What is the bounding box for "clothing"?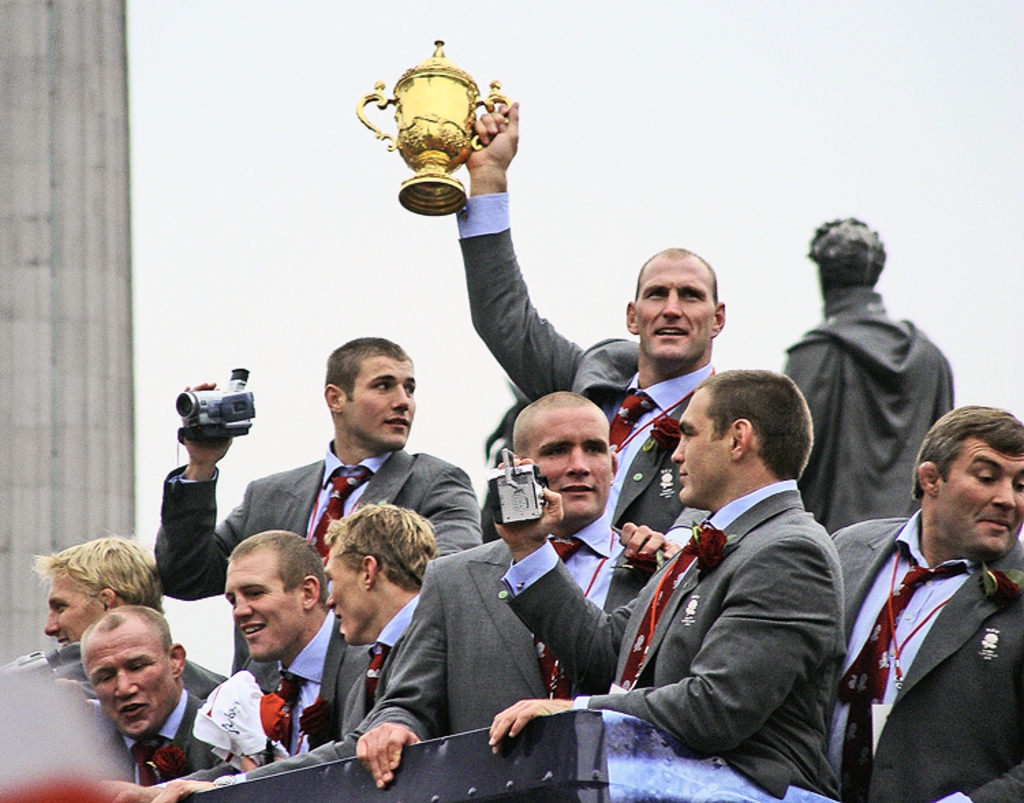
(40,688,243,778).
